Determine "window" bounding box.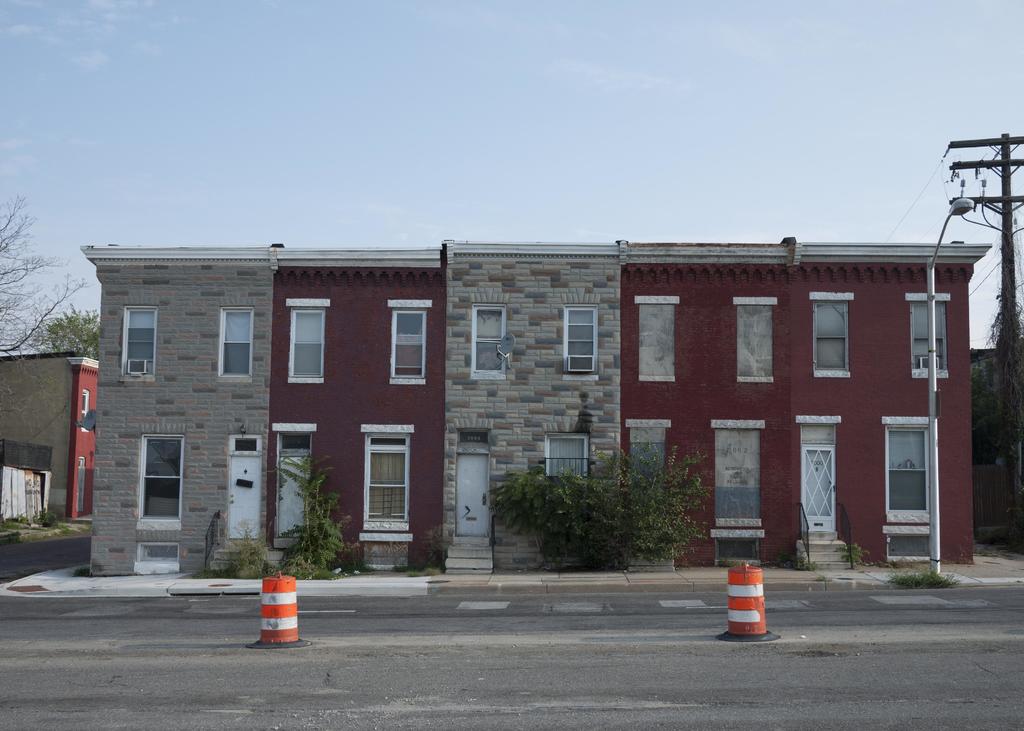
Determined: (x1=915, y1=298, x2=963, y2=369).
